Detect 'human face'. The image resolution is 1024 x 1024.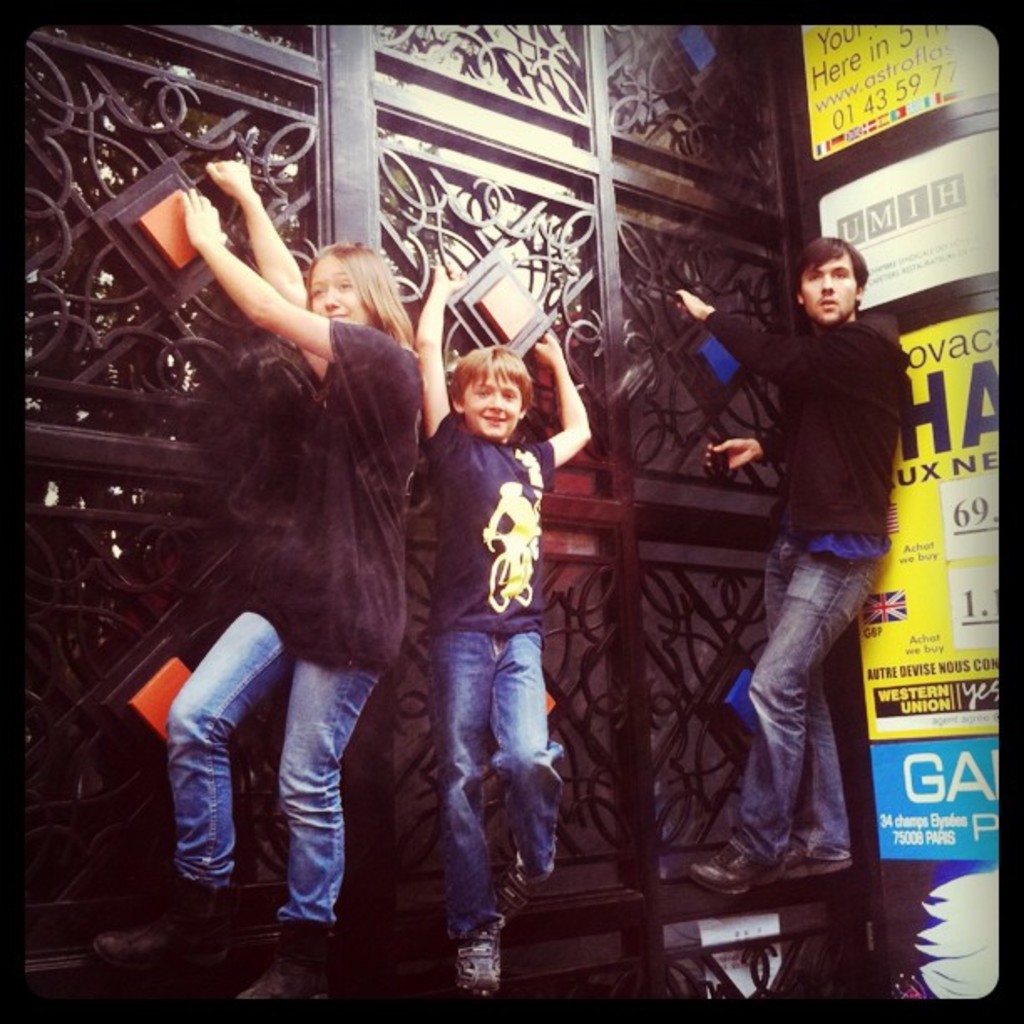
{"left": 462, "top": 373, "right": 520, "bottom": 438}.
